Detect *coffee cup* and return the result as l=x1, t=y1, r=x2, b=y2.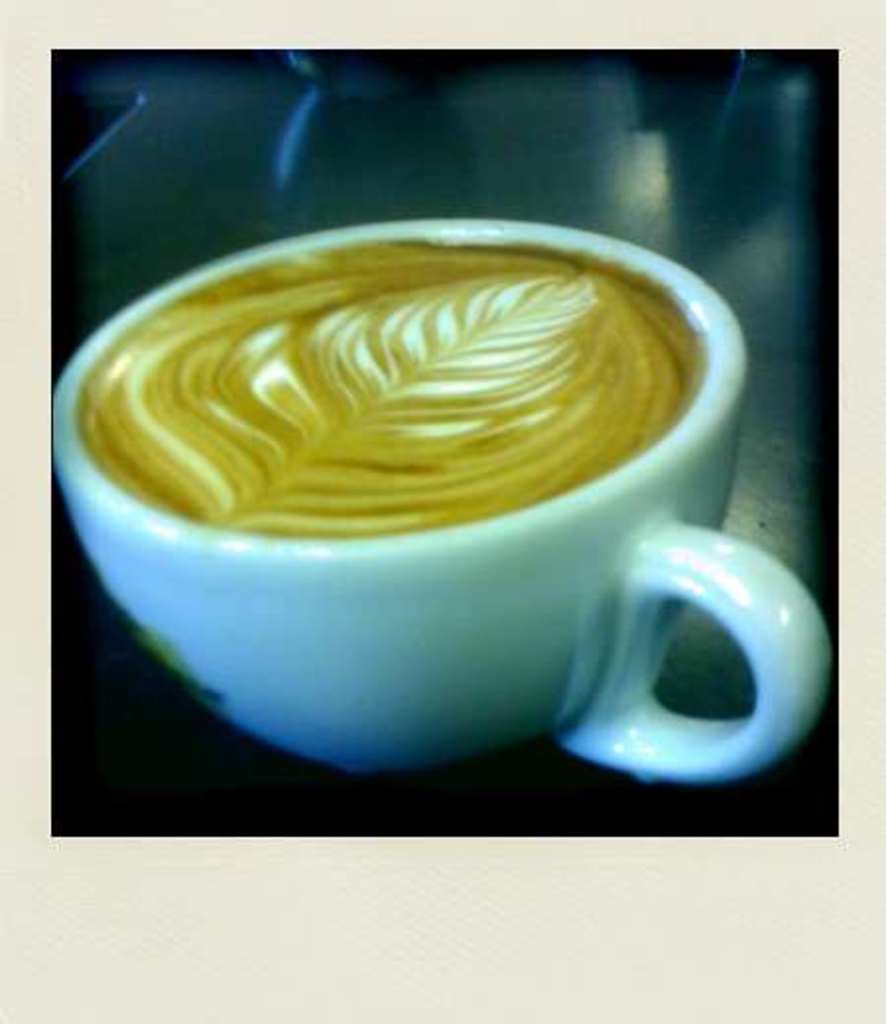
l=49, t=217, r=827, b=782.
